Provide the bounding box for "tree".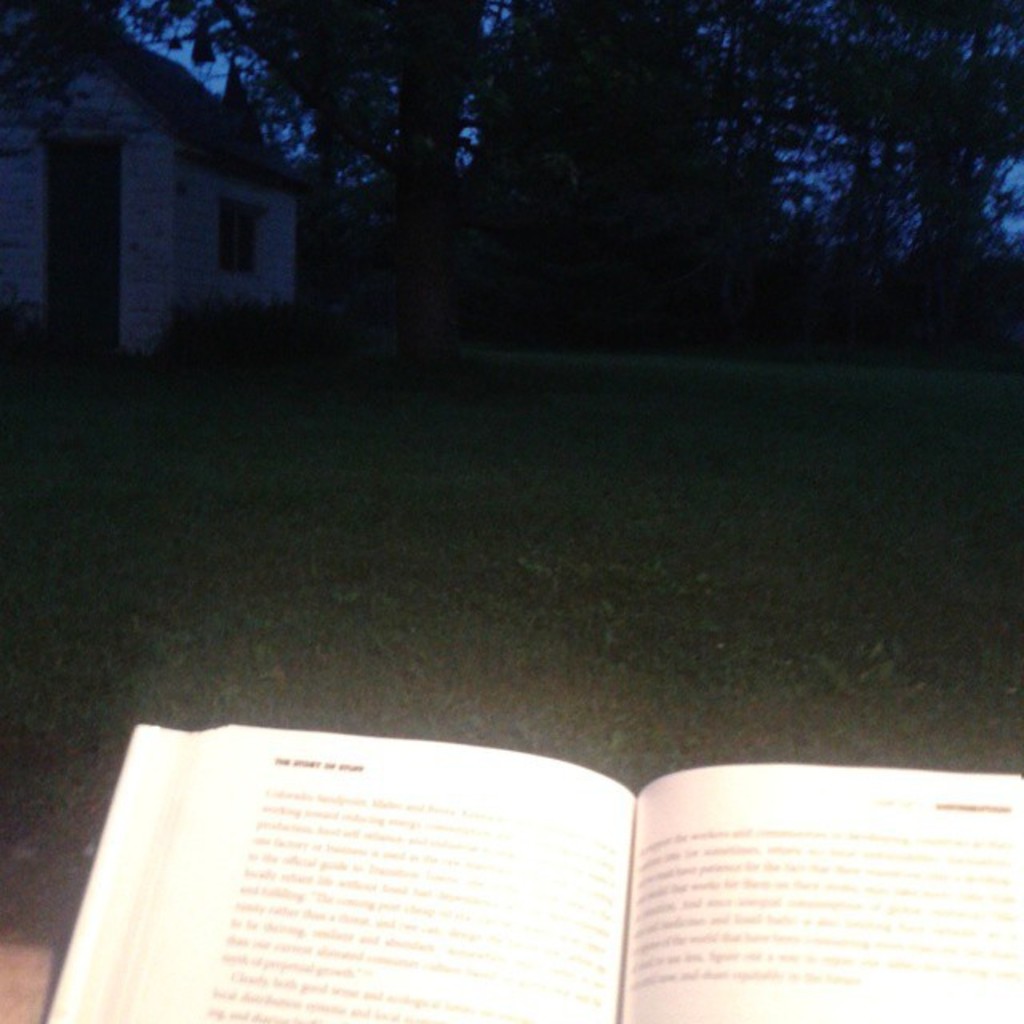
Rect(824, 0, 1022, 362).
